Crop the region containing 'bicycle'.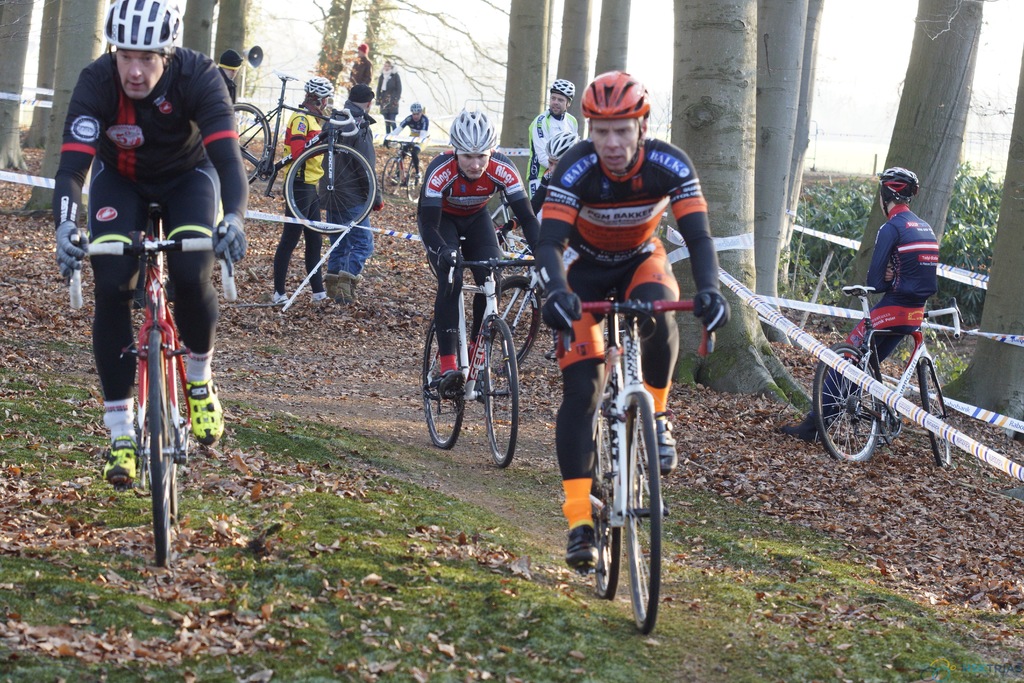
Crop region: {"x1": 550, "y1": 272, "x2": 699, "y2": 634}.
